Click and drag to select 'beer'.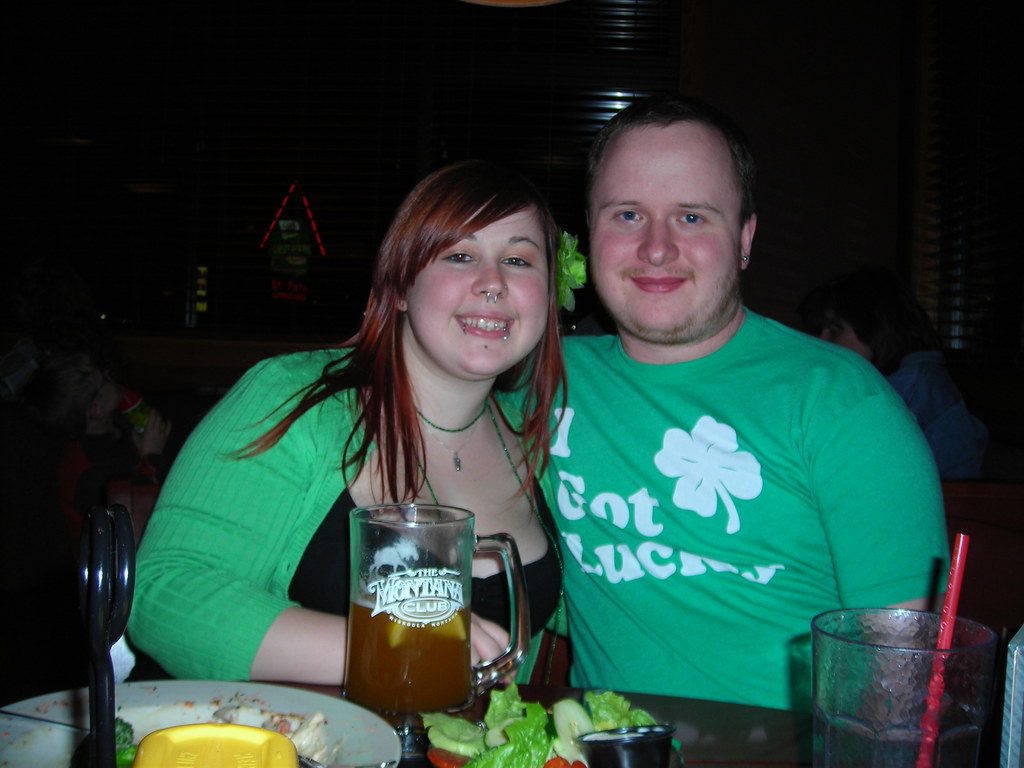
Selection: [left=341, top=590, right=467, bottom=741].
